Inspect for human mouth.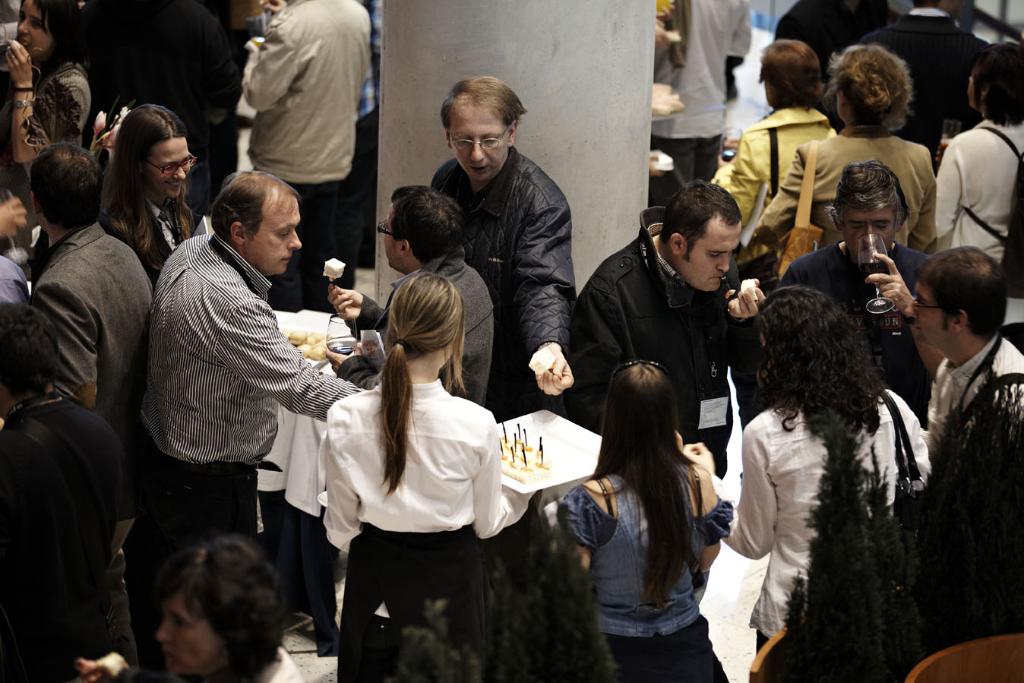
Inspection: (712, 278, 722, 283).
